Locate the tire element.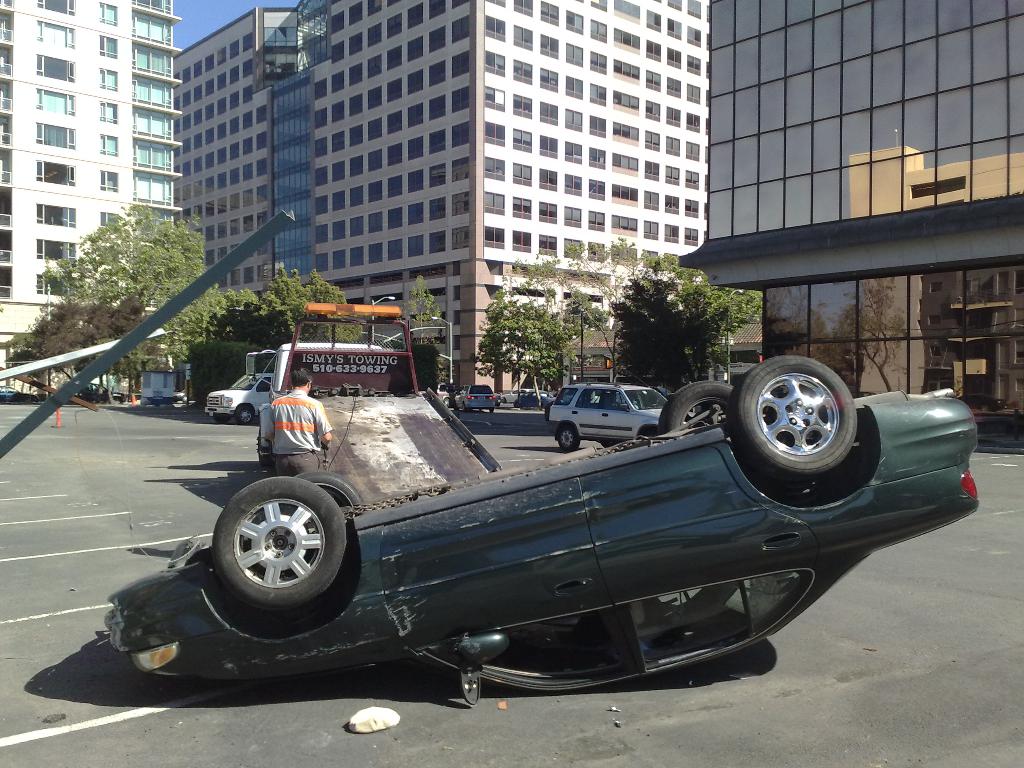
Element bbox: {"left": 294, "top": 468, "right": 367, "bottom": 507}.
